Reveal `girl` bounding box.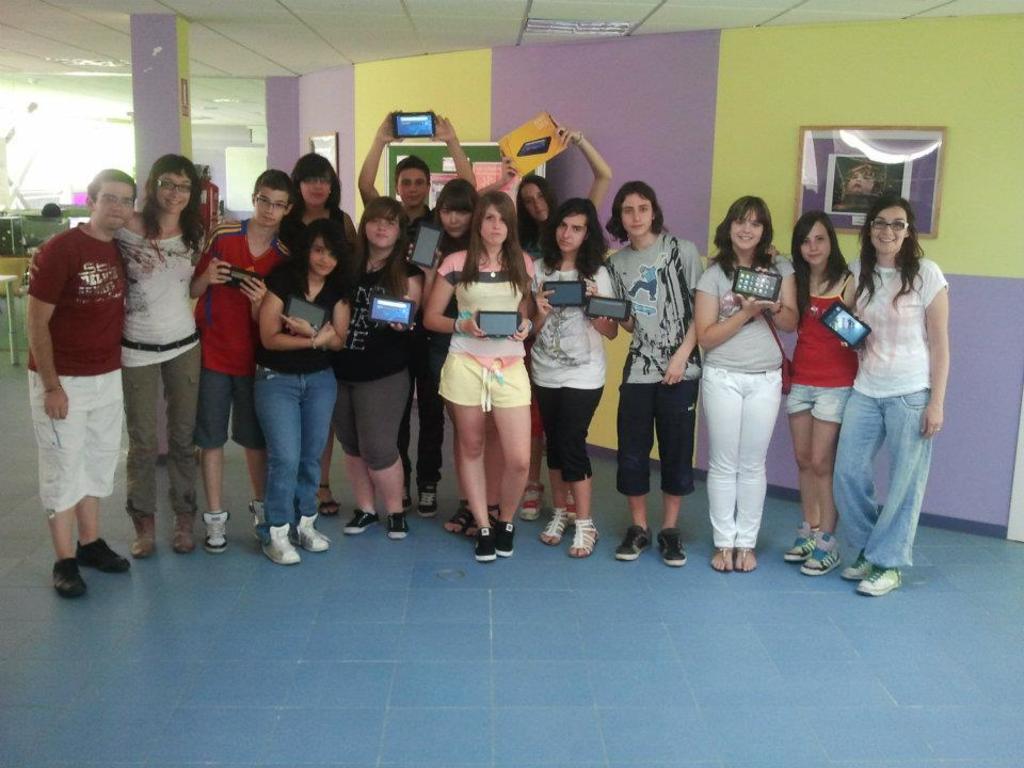
Revealed: <box>254,217,353,565</box>.
